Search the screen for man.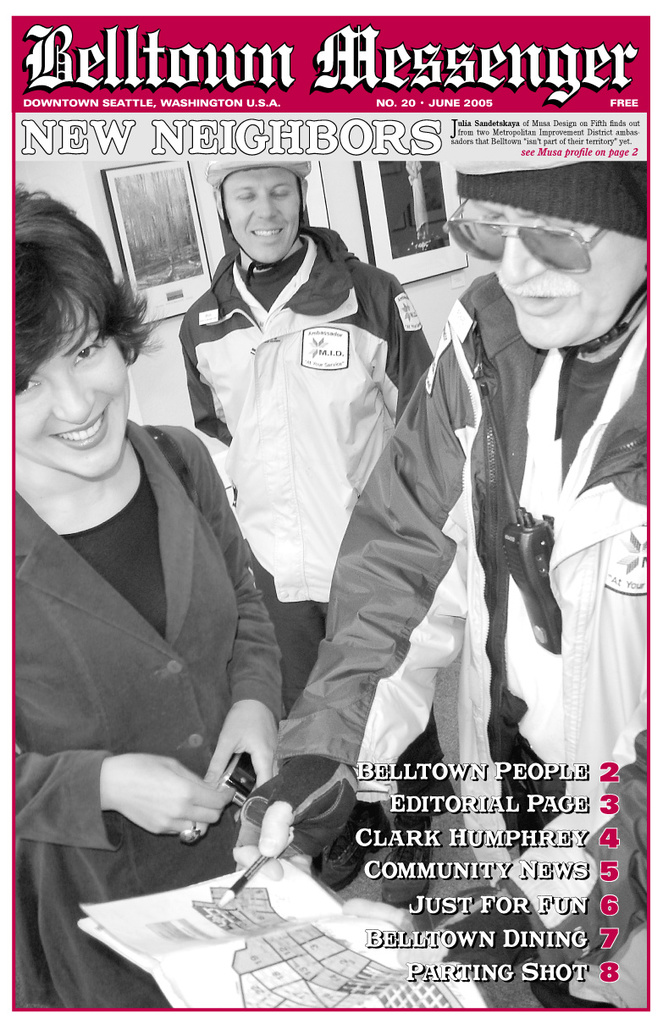
Found at l=180, t=124, r=452, b=904.
